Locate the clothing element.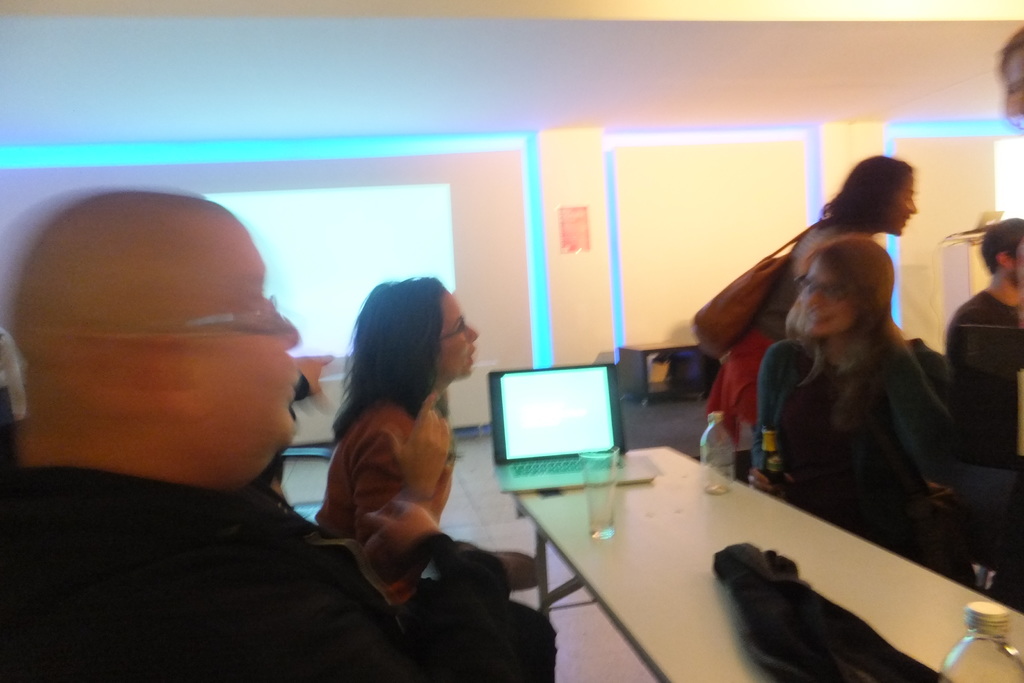
Element bbox: <region>307, 383, 463, 614</region>.
